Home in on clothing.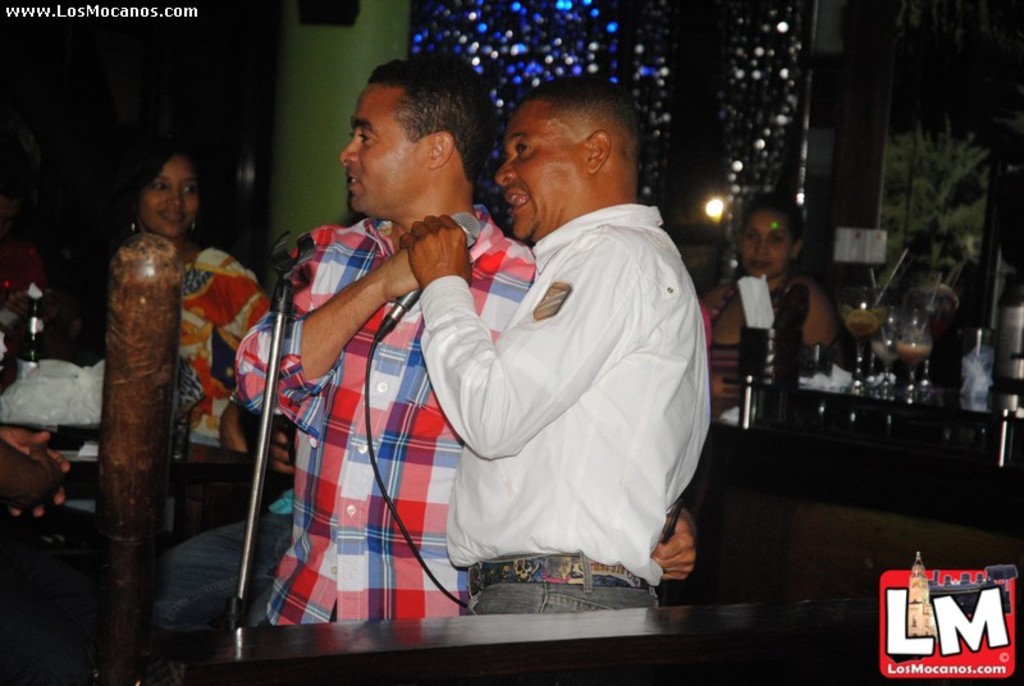
Homed in at rect(72, 242, 255, 470).
